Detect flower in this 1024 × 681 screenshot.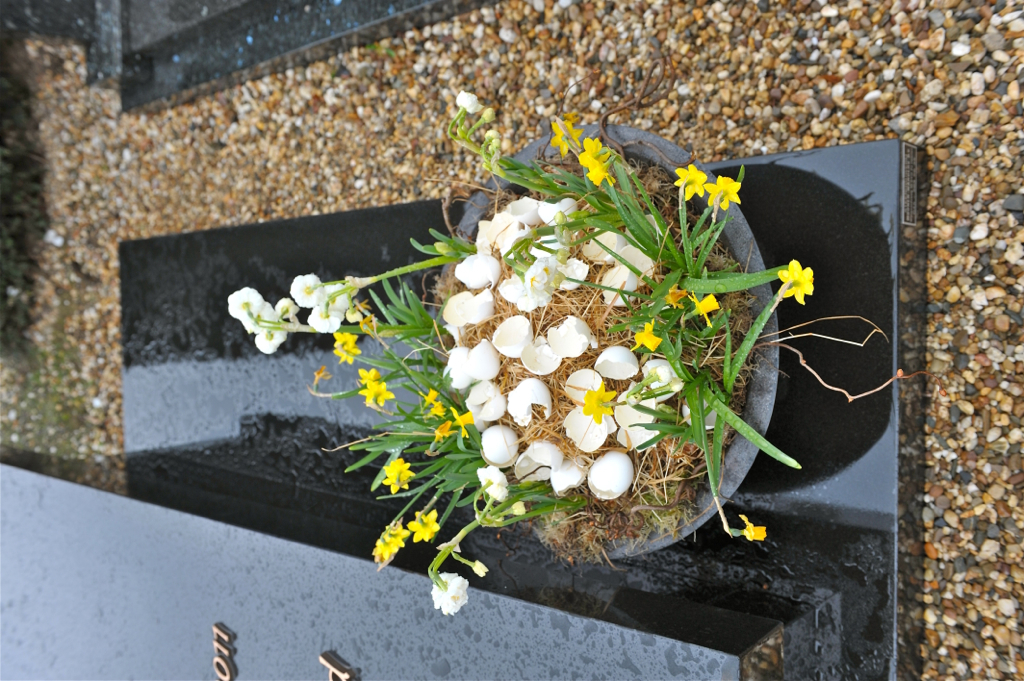
Detection: pyautogui.locateOnScreen(436, 573, 466, 619).
